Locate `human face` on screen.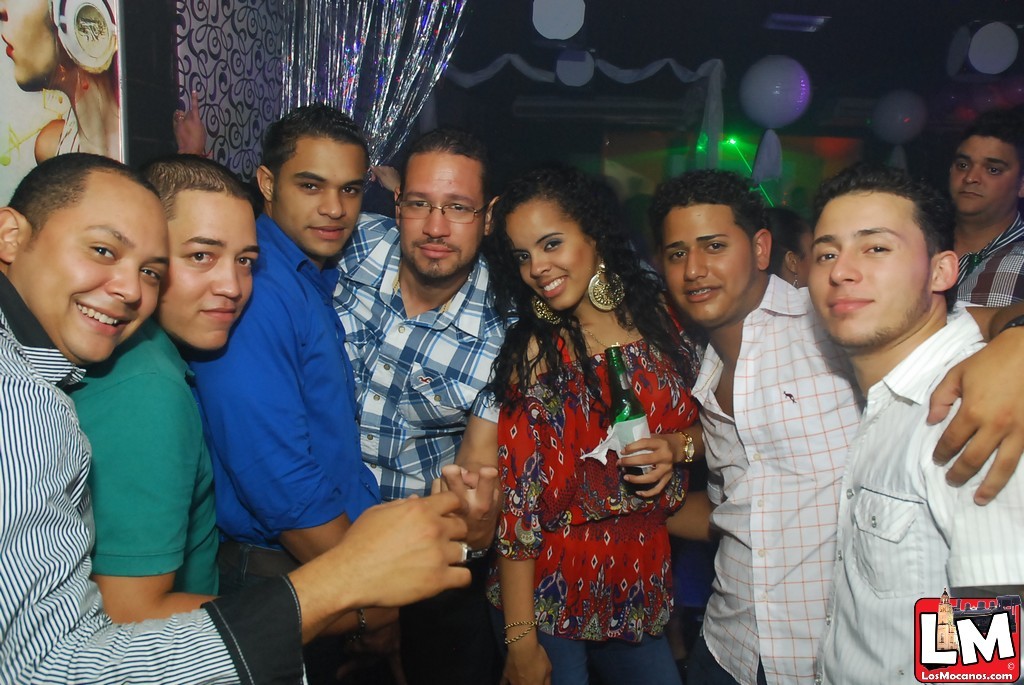
On screen at BBox(28, 184, 168, 365).
